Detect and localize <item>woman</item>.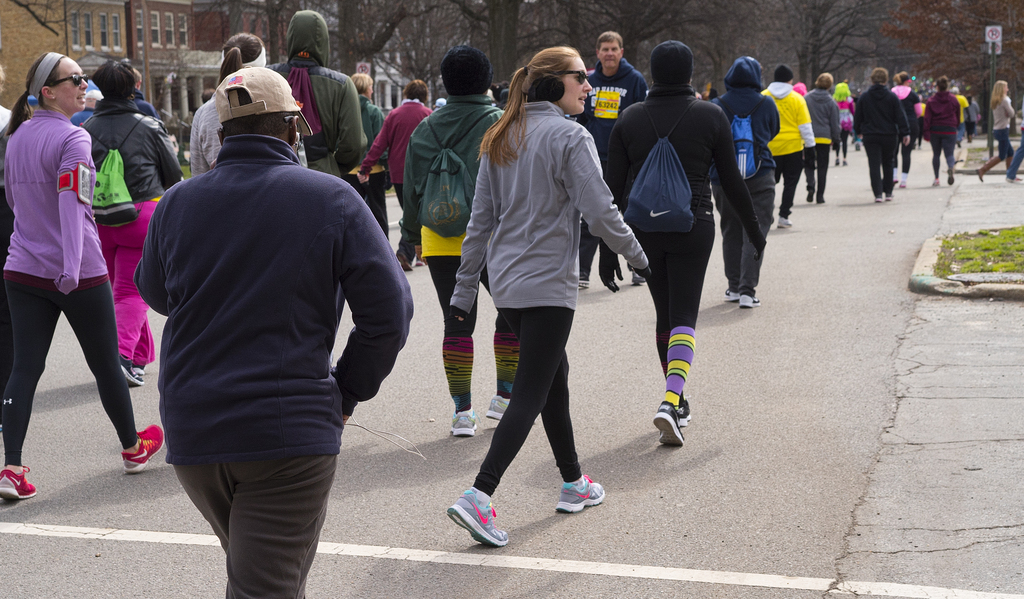
Localized at {"x1": 831, "y1": 81, "x2": 856, "y2": 167}.
